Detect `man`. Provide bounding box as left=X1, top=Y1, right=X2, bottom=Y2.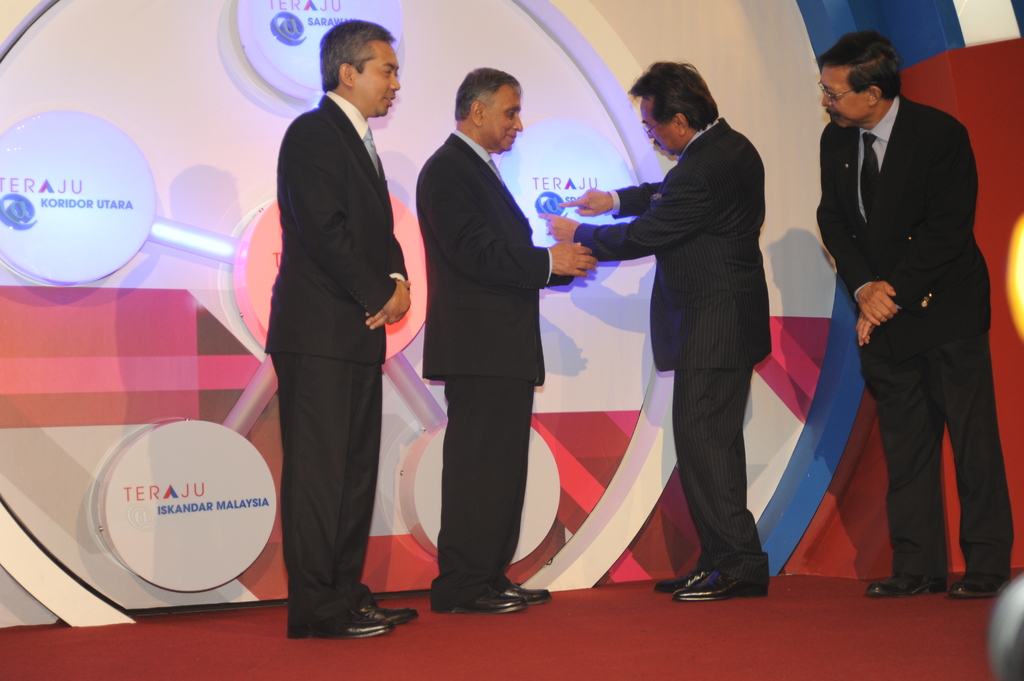
left=816, top=31, right=966, bottom=602.
